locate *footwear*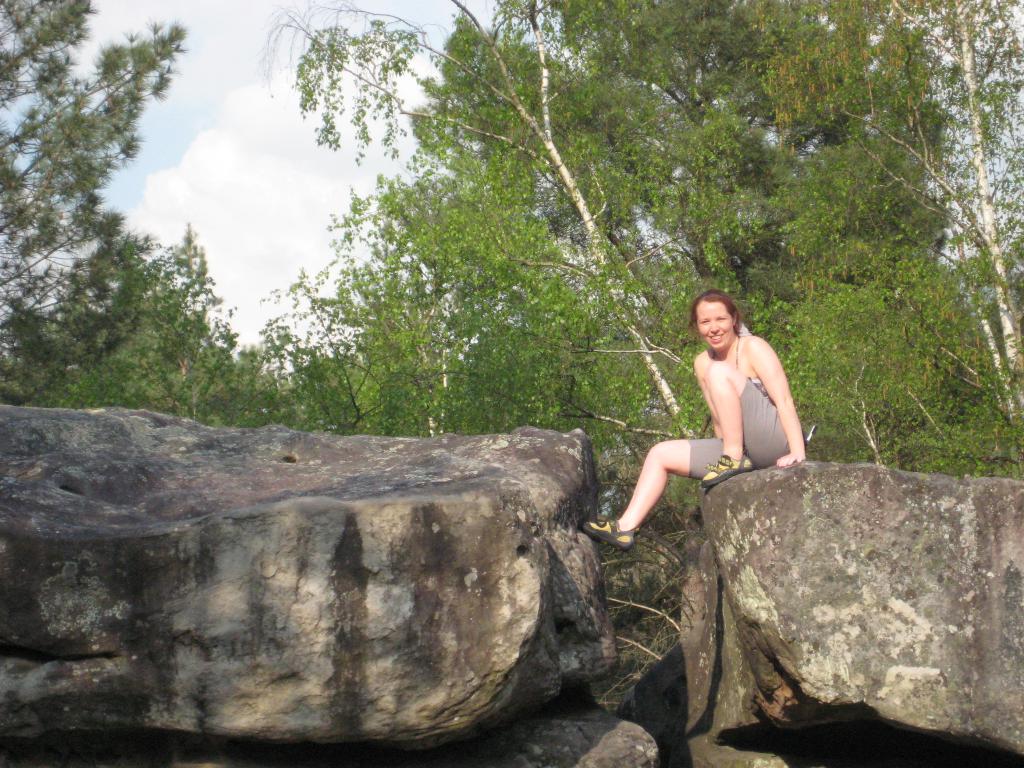
x1=703, y1=452, x2=756, y2=485
